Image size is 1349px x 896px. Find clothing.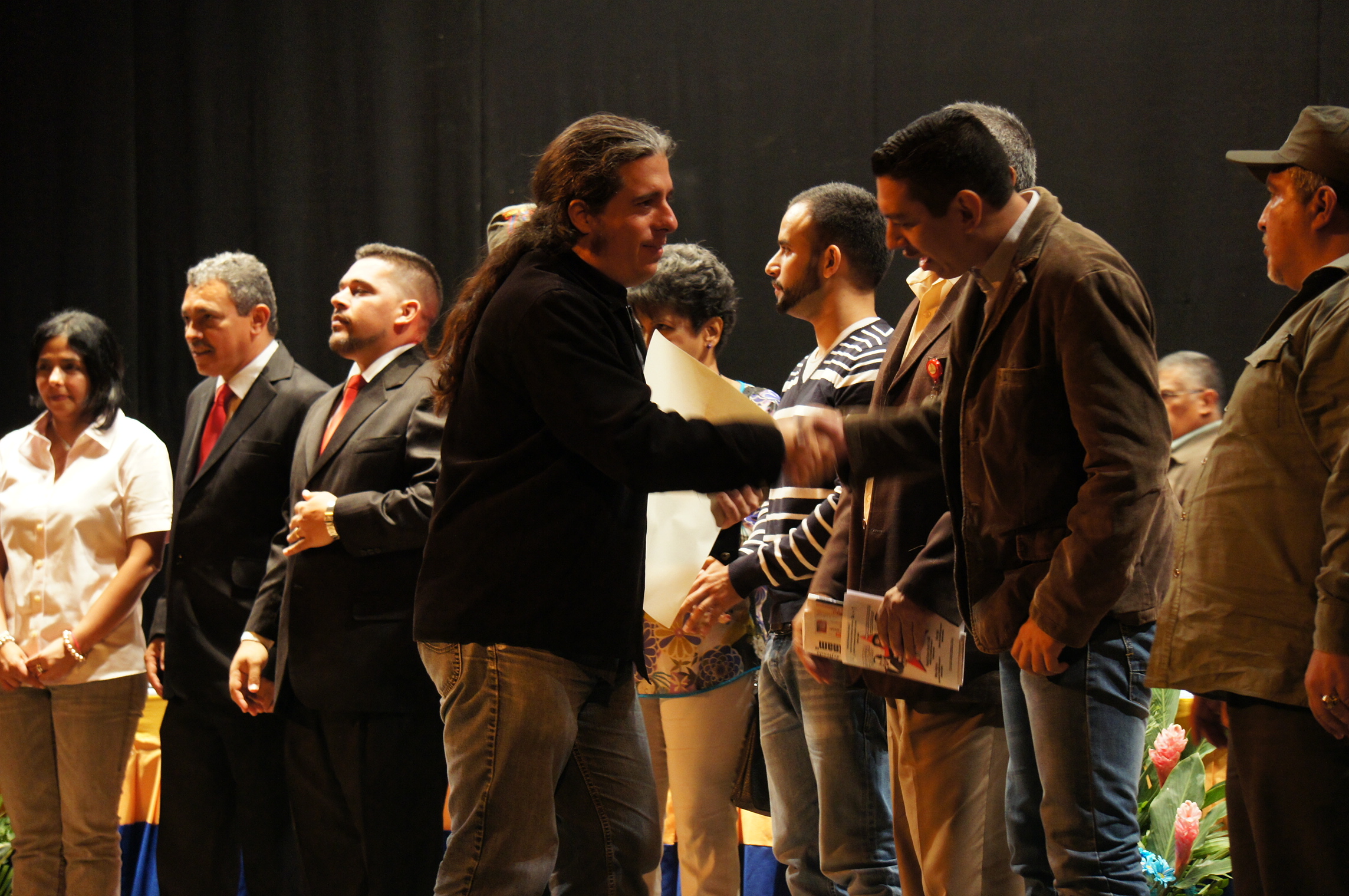
[x1=518, y1=71, x2=700, y2=487].
